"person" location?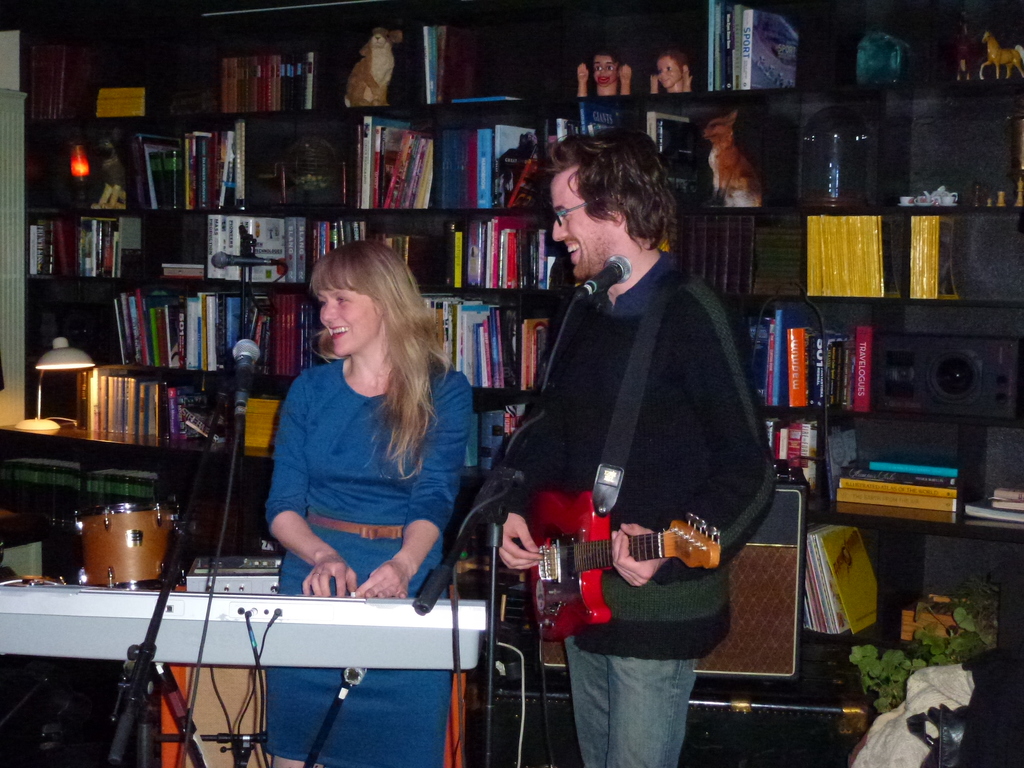
x1=499, y1=127, x2=777, y2=767
